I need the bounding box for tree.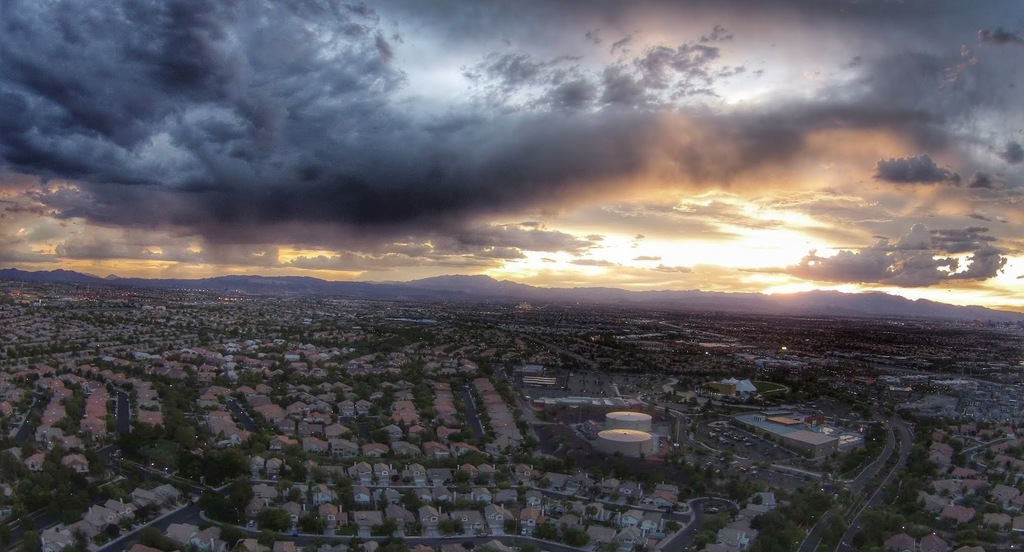
Here it is: rect(168, 353, 179, 357).
